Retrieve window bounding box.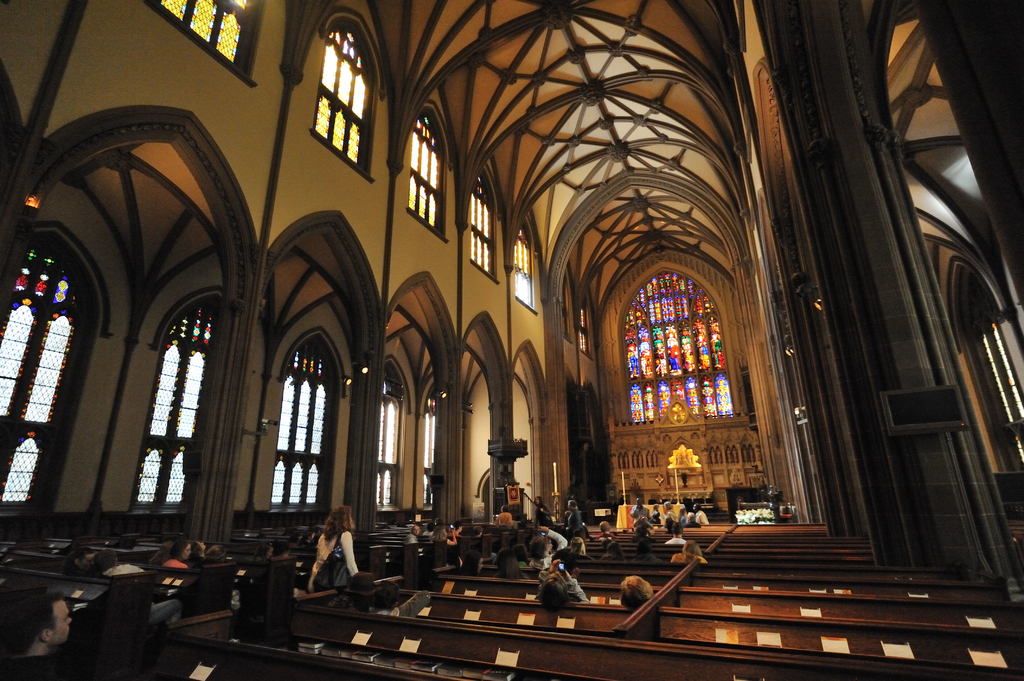
Bounding box: x1=0, y1=216, x2=111, y2=517.
